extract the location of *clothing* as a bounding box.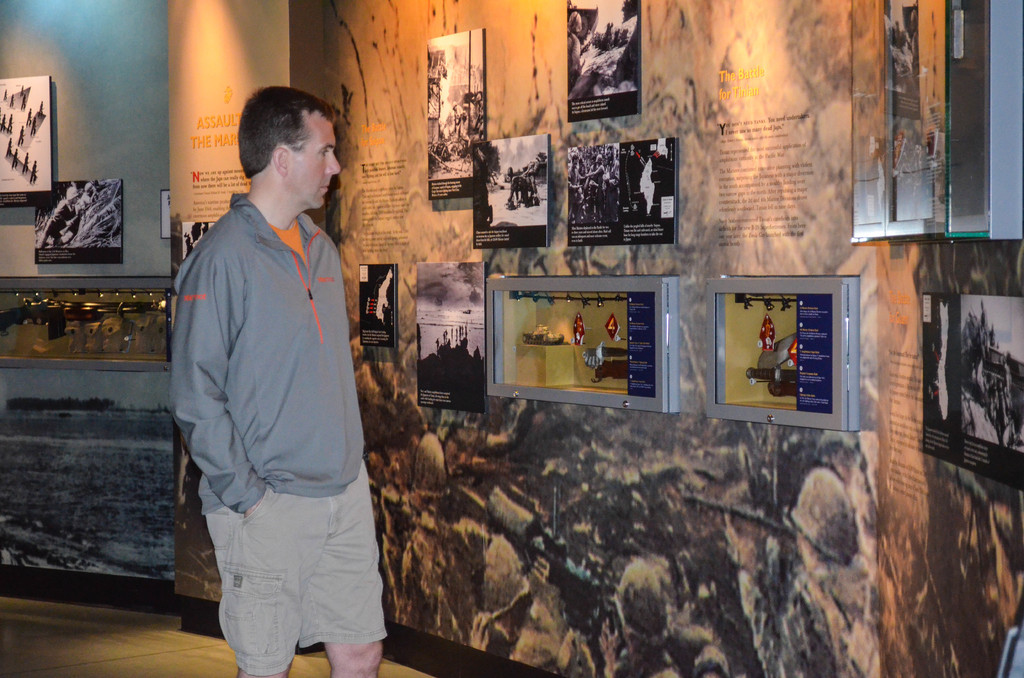
detection(36, 200, 74, 247).
